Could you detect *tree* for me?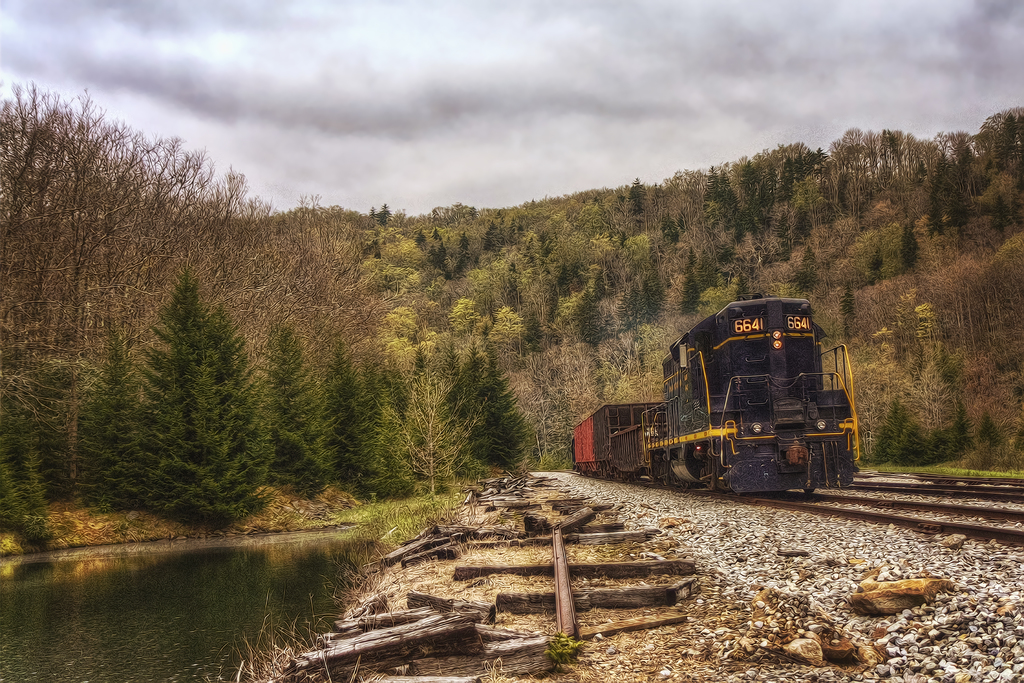
Detection result: [left=119, top=245, right=252, bottom=526].
